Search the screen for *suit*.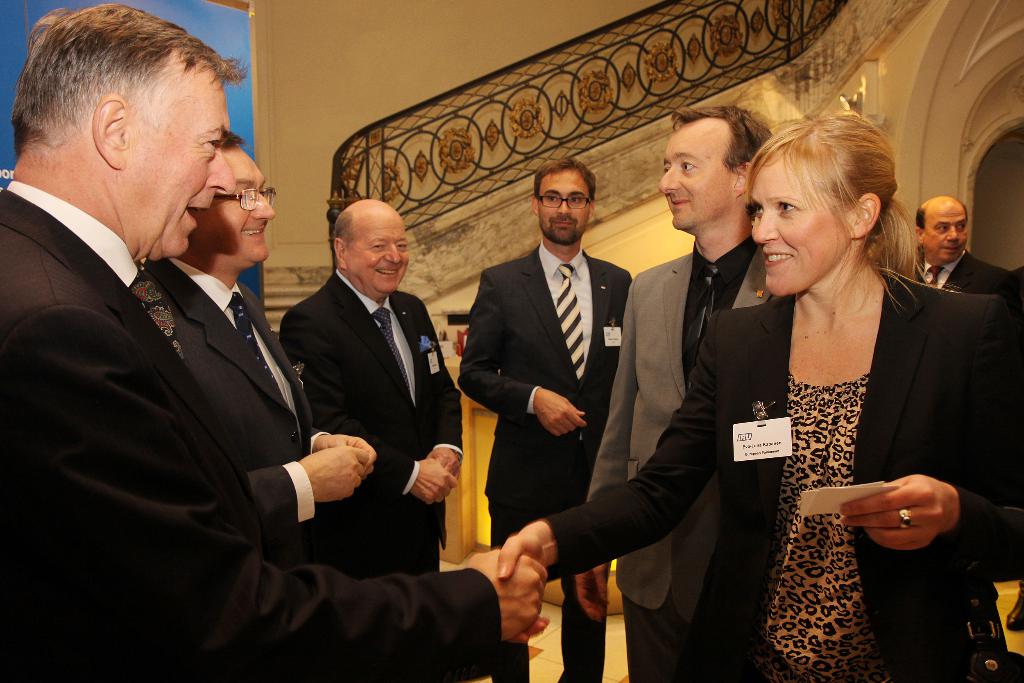
Found at l=273, t=268, r=462, b=590.
